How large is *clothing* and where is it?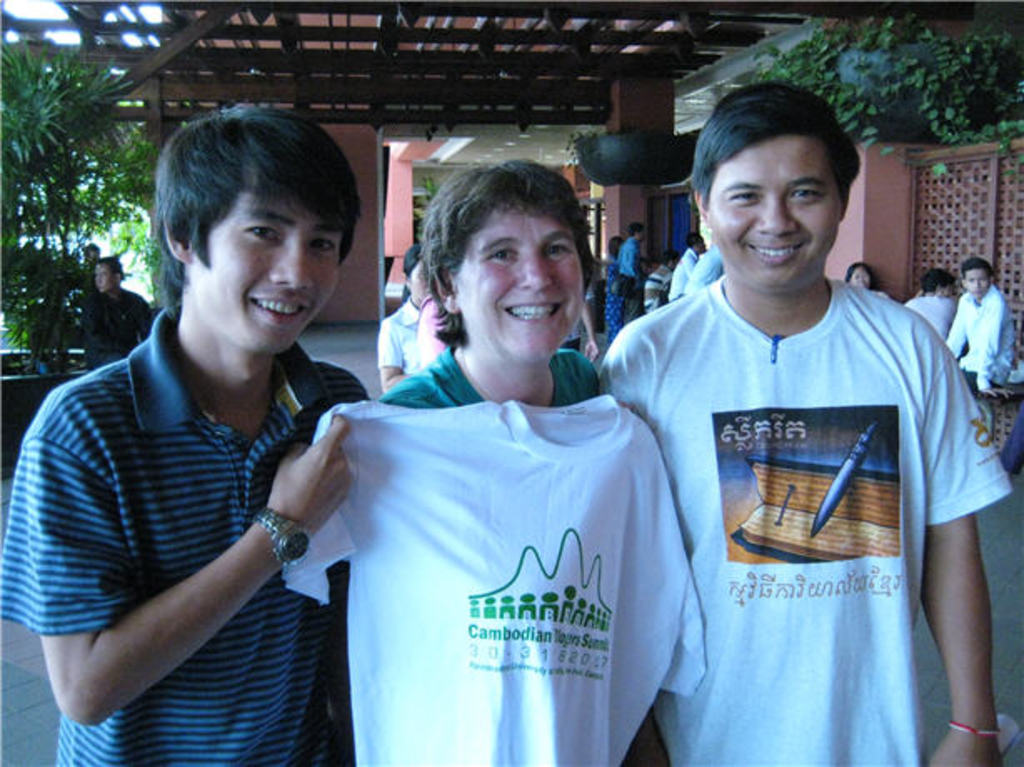
Bounding box: box(83, 293, 155, 372).
